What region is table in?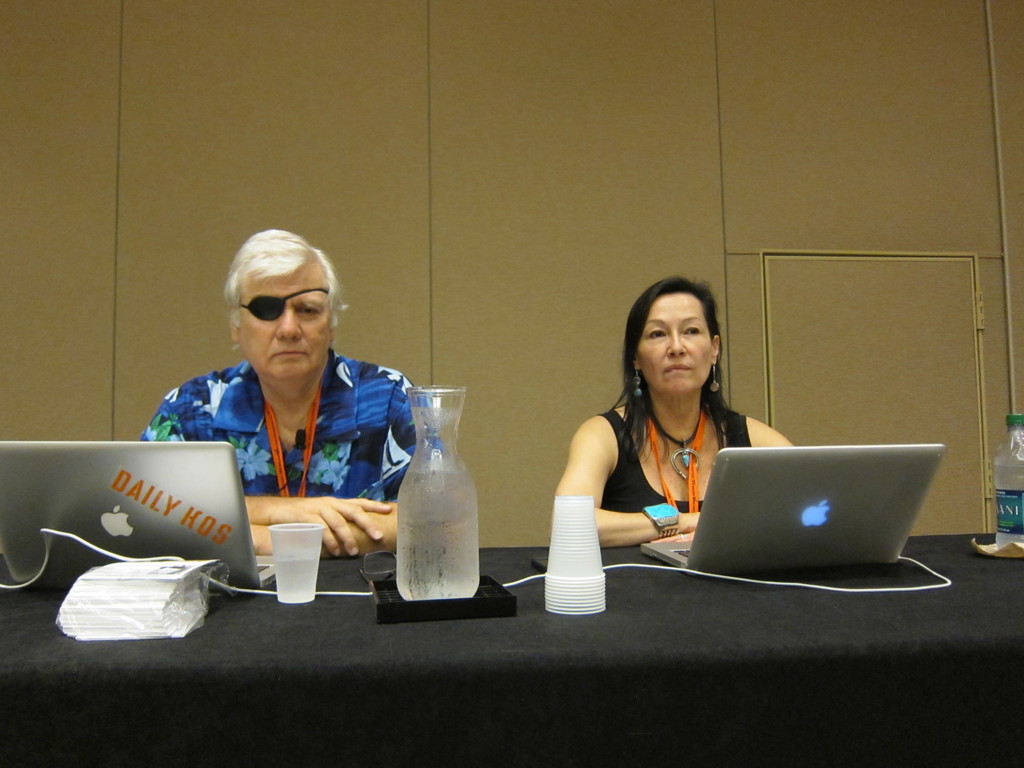
[0,531,1023,767].
